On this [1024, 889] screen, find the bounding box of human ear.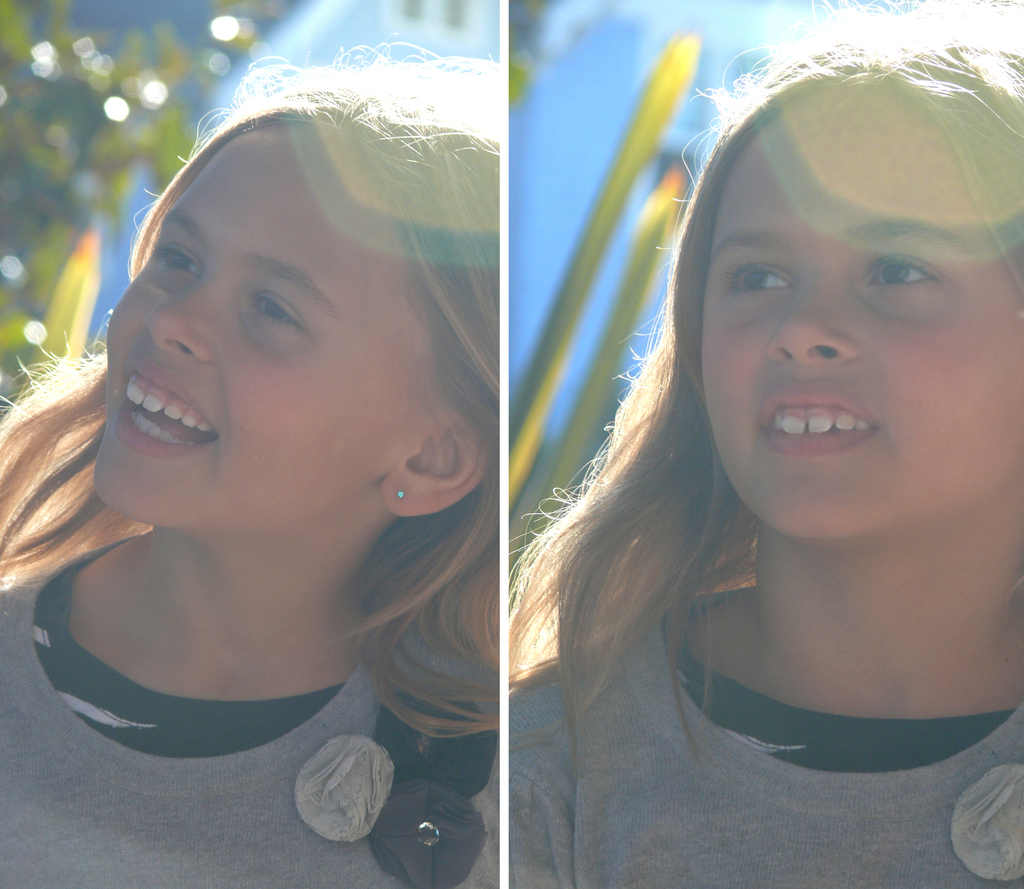
Bounding box: x1=383, y1=406, x2=487, y2=516.
